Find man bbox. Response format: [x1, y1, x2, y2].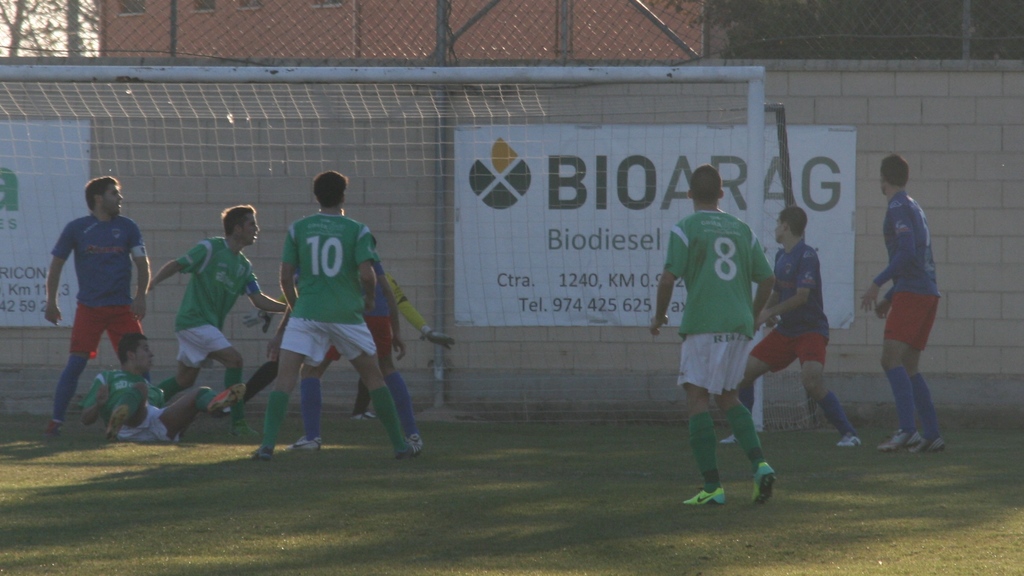
[268, 235, 422, 454].
